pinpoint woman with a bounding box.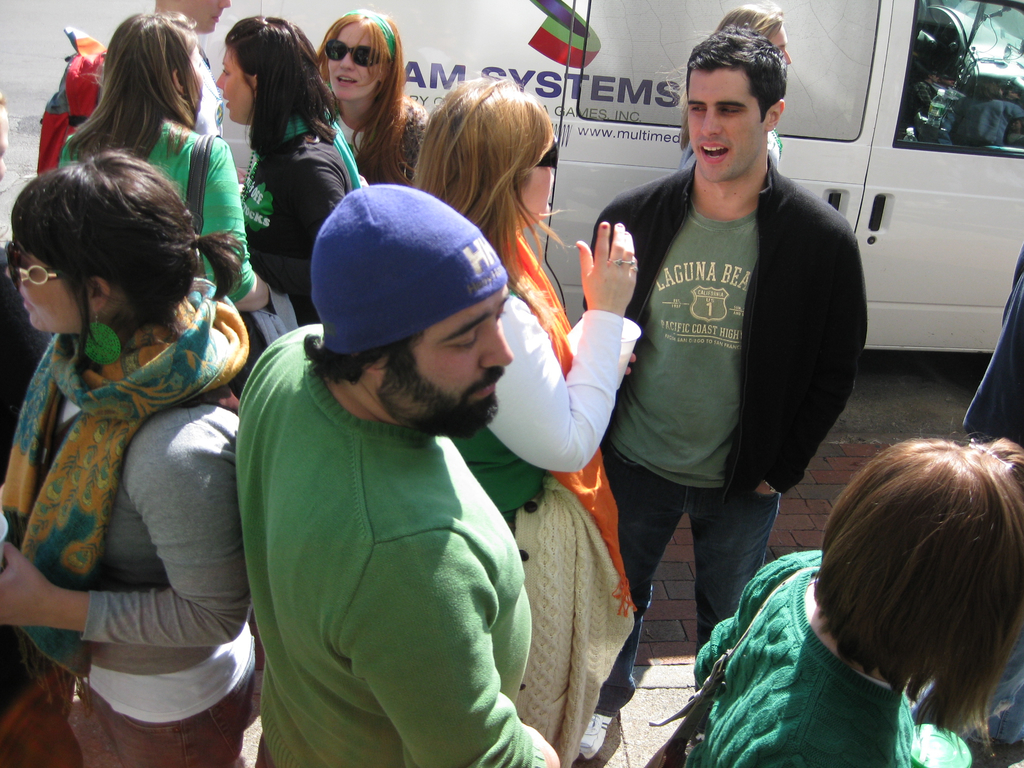
box(408, 70, 648, 767).
